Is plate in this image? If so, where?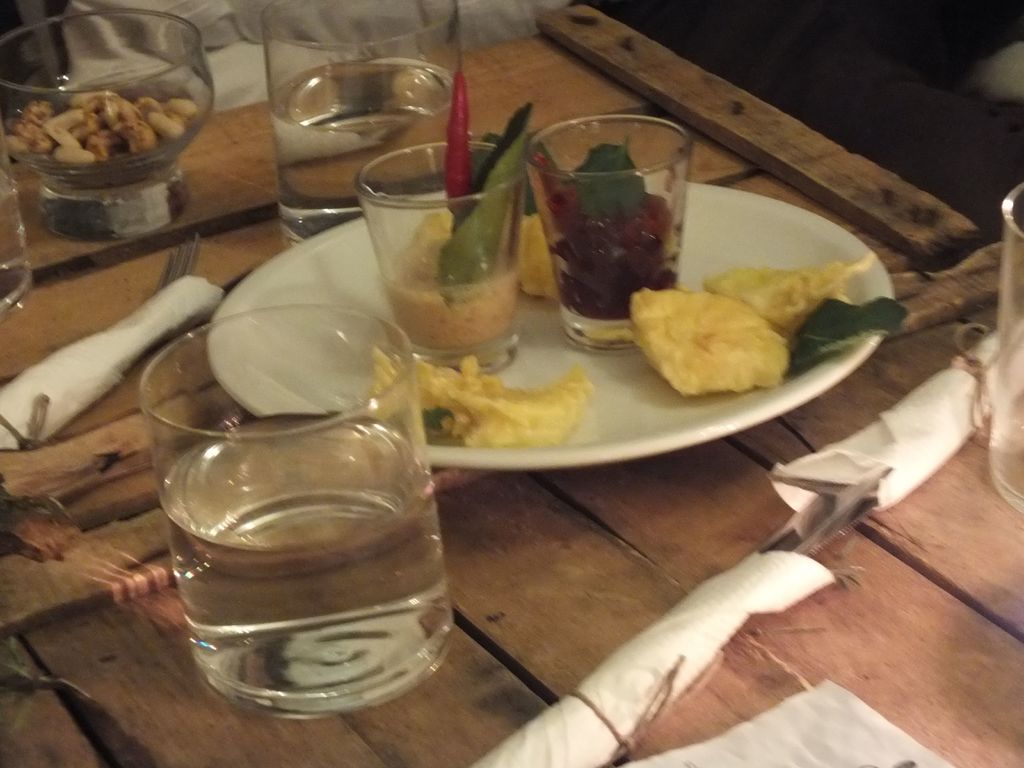
Yes, at crop(205, 182, 895, 474).
